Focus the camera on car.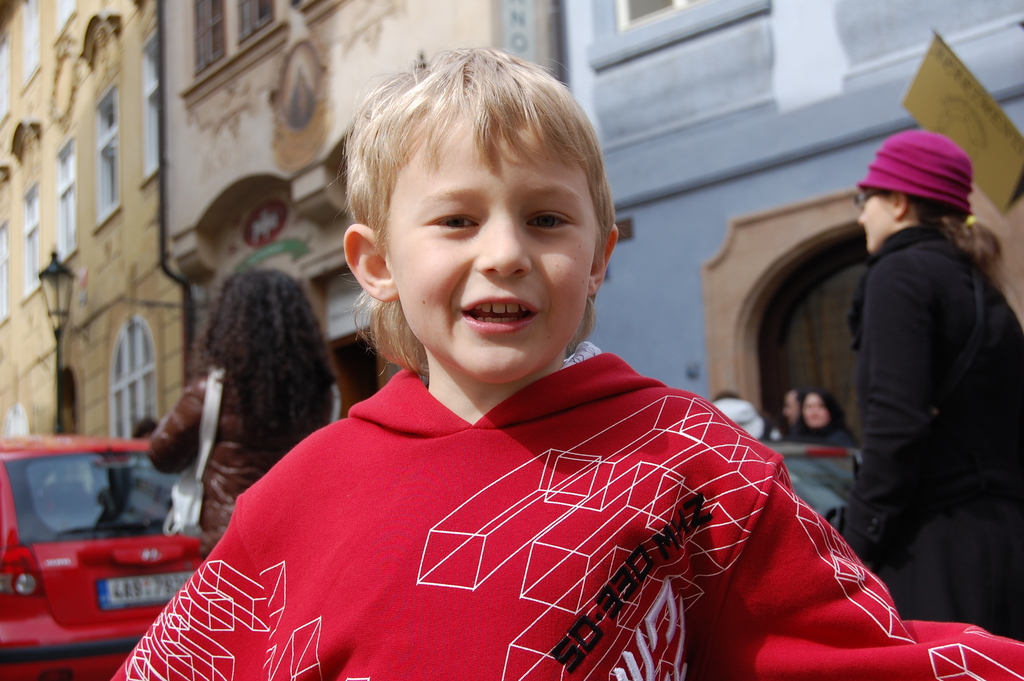
Focus region: bbox(749, 444, 860, 535).
